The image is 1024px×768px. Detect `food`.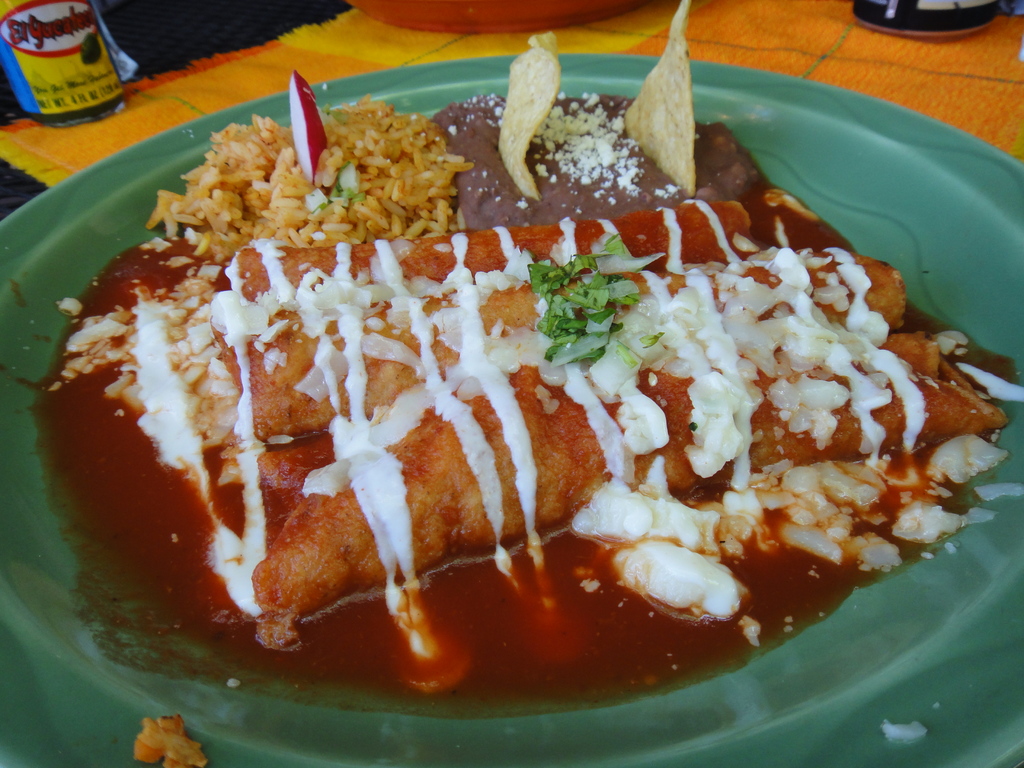
Detection: {"left": 90, "top": 44, "right": 1023, "bottom": 714}.
